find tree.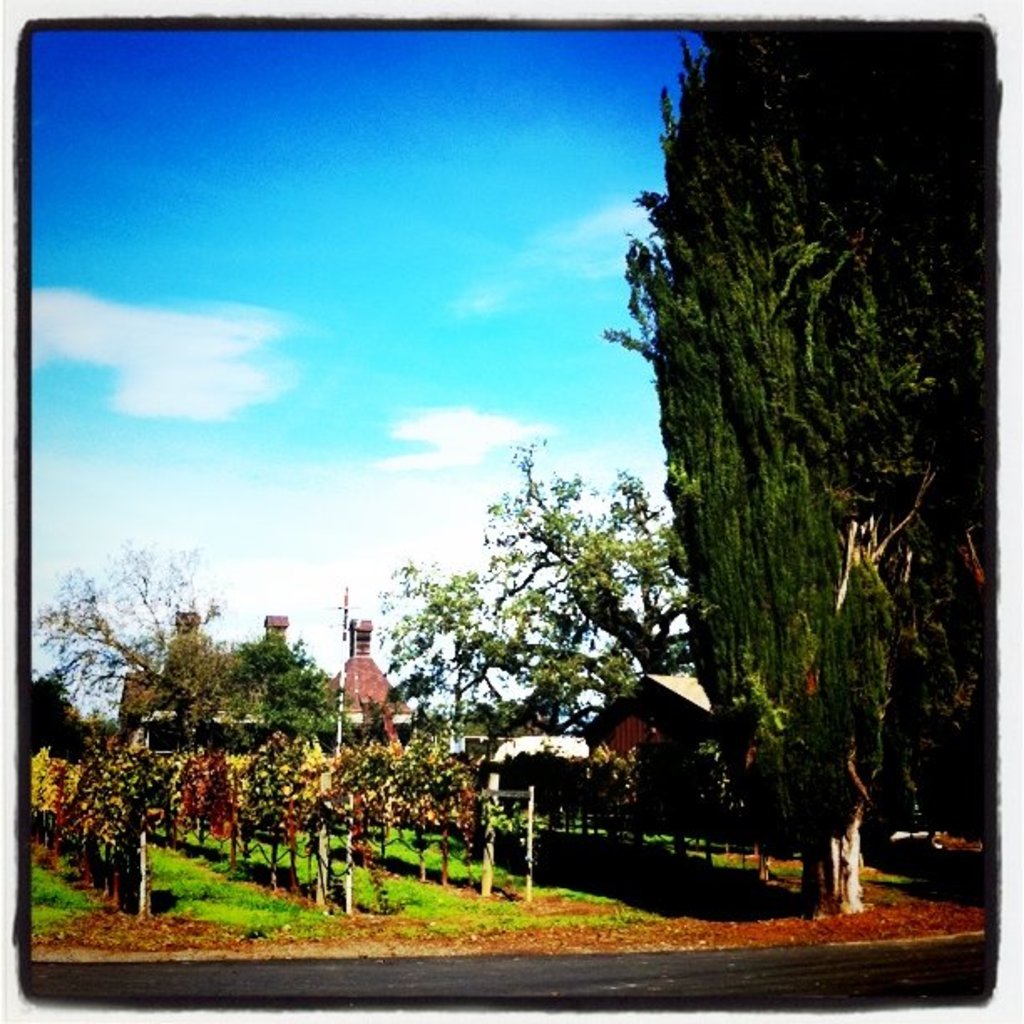
218/627/353/751.
